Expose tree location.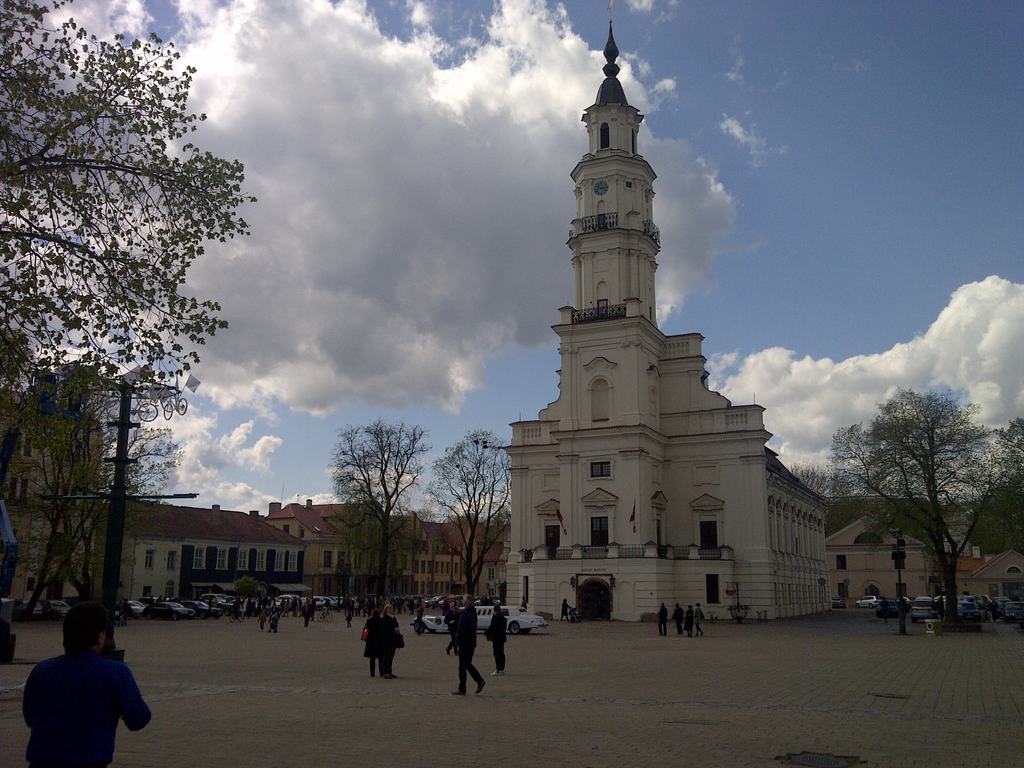
Exposed at [x1=298, y1=403, x2=426, y2=623].
